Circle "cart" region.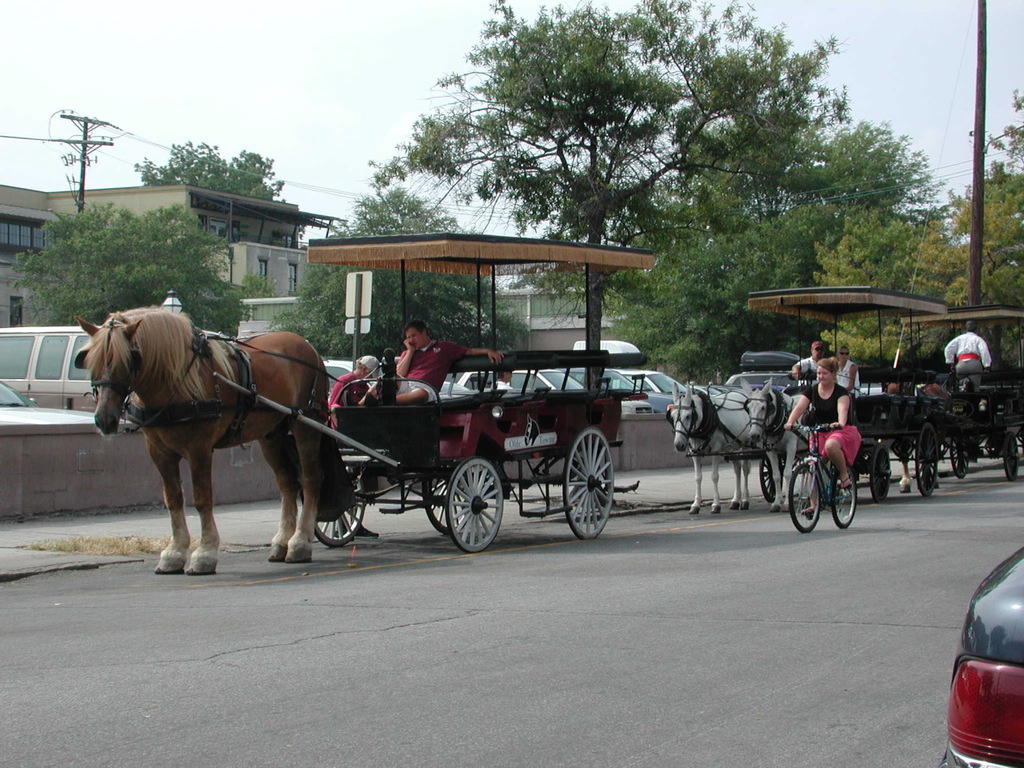
Region: {"left": 205, "top": 233, "right": 653, "bottom": 554}.
